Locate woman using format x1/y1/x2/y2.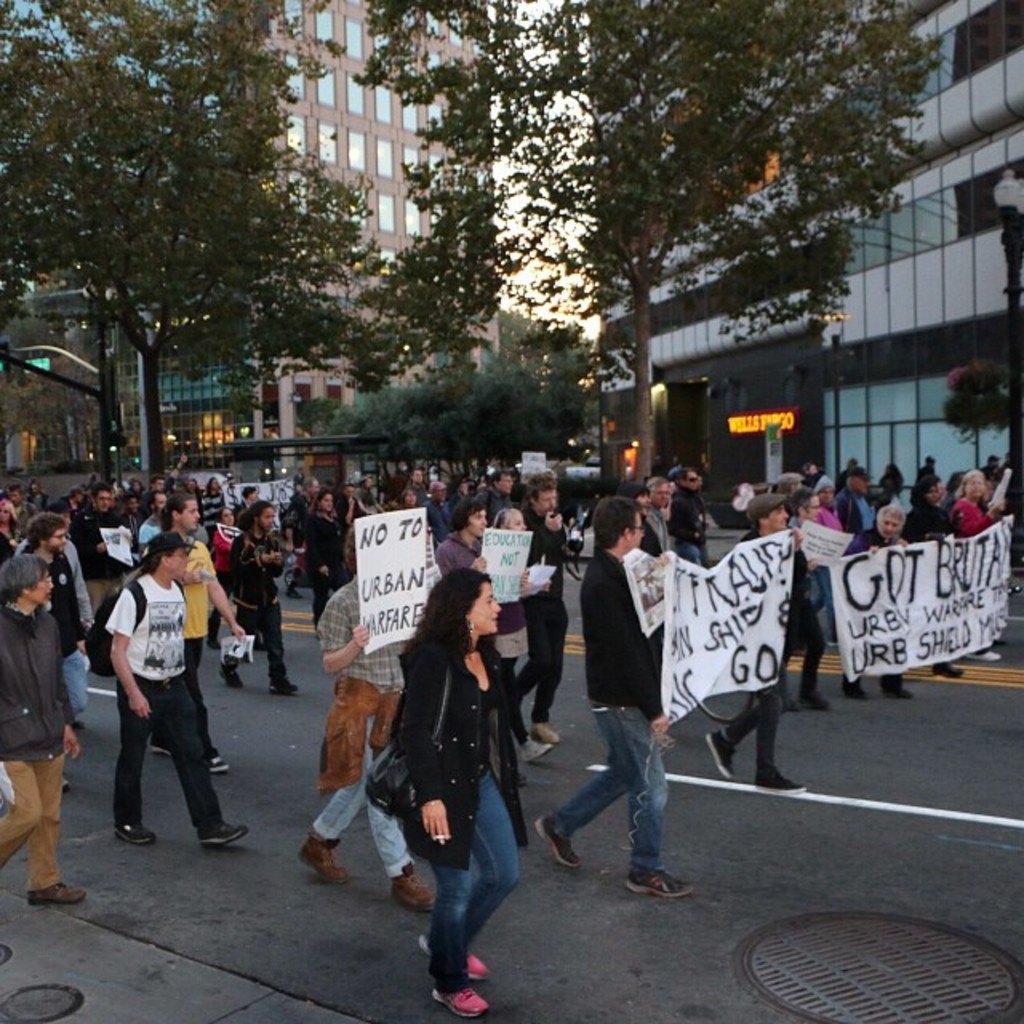
298/488/339/624.
